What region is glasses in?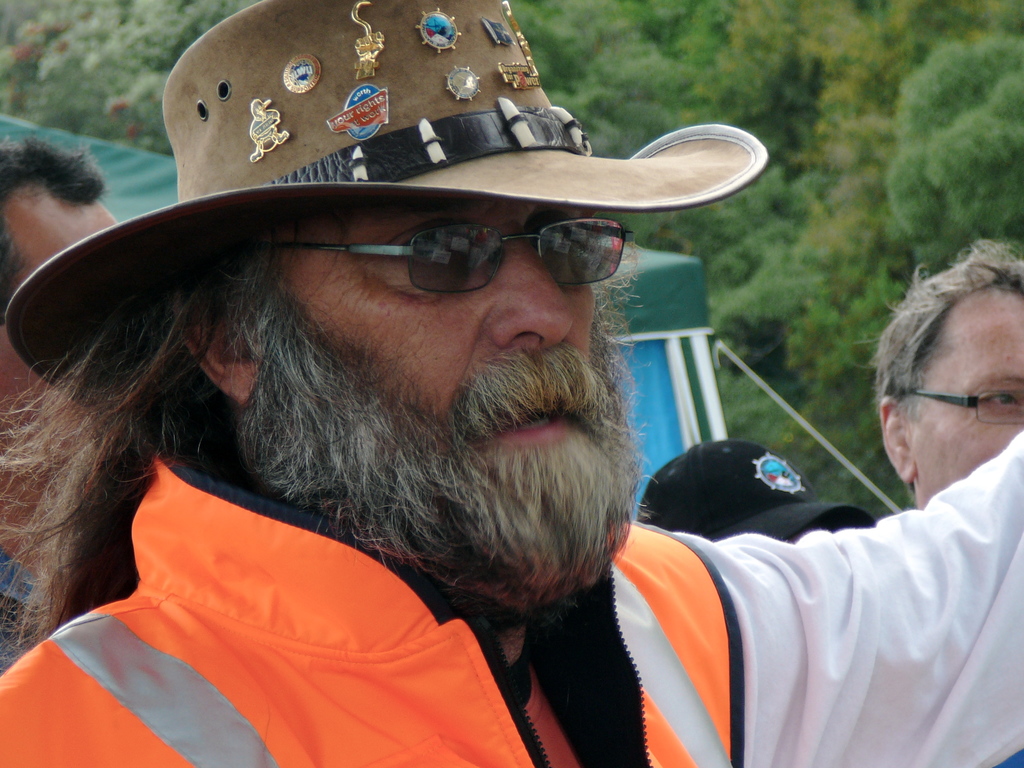
[904, 388, 1023, 422].
